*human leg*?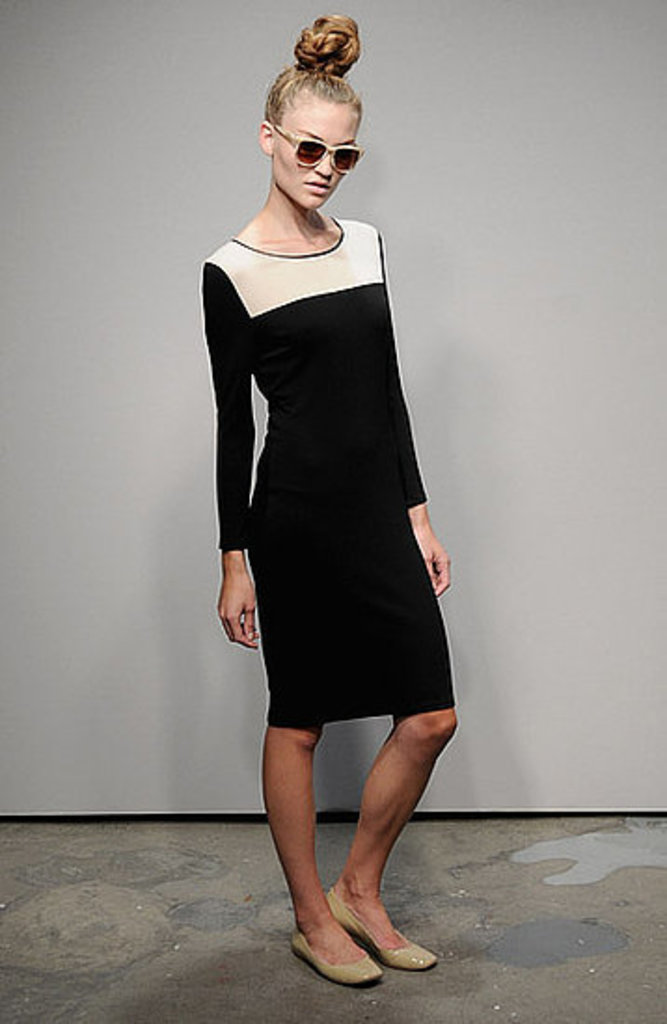
x1=328 y1=501 x2=438 y2=979
